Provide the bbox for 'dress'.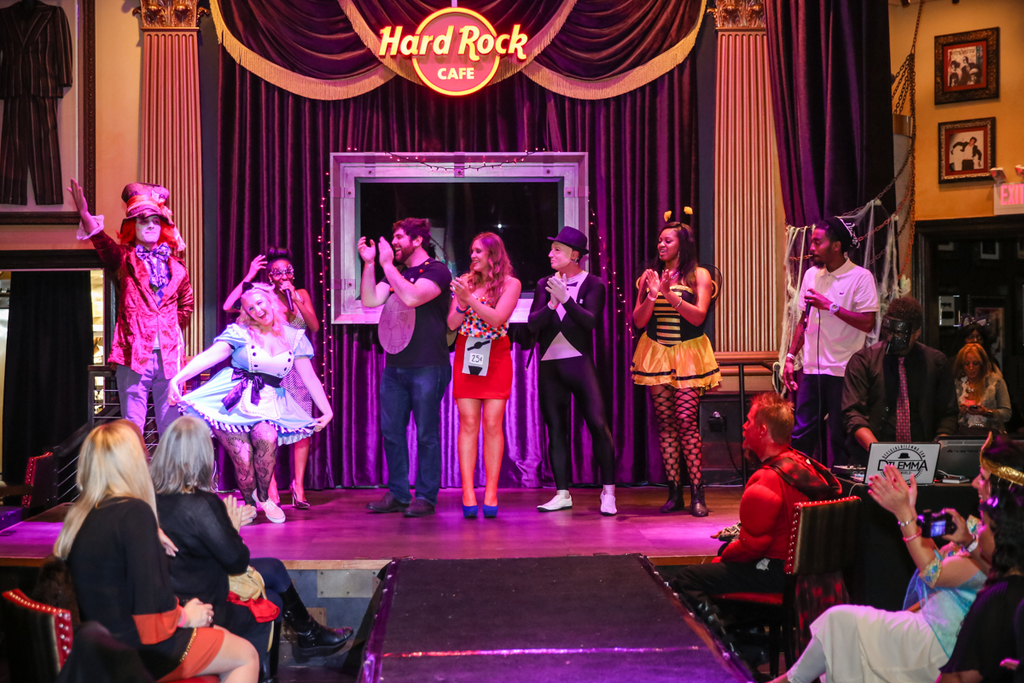
[x1=172, y1=322, x2=317, y2=445].
